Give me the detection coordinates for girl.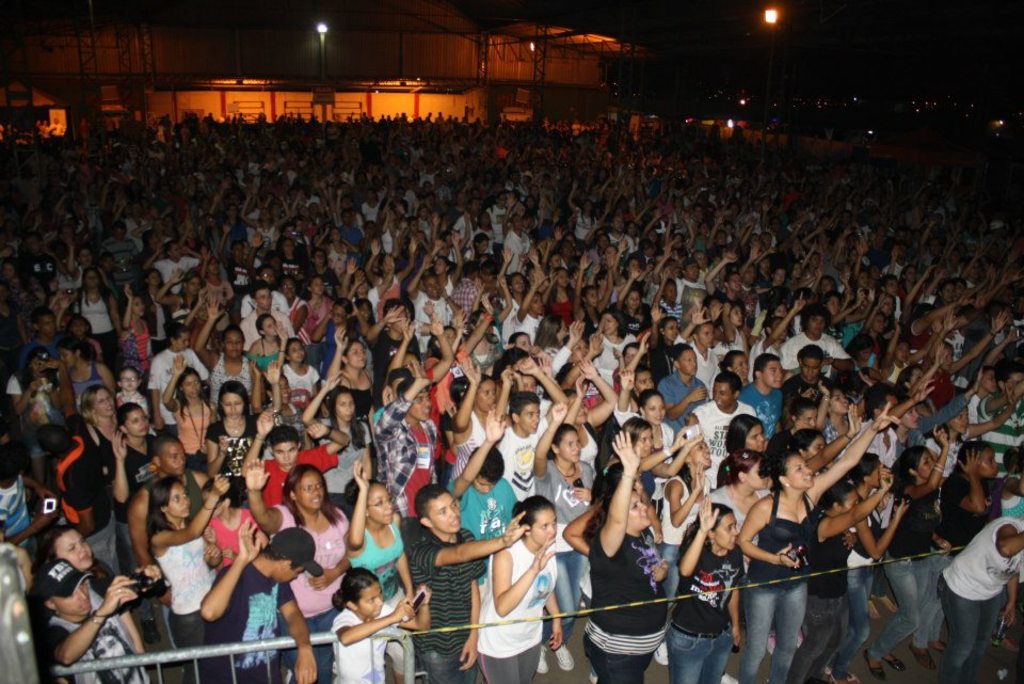
(115,364,157,435).
